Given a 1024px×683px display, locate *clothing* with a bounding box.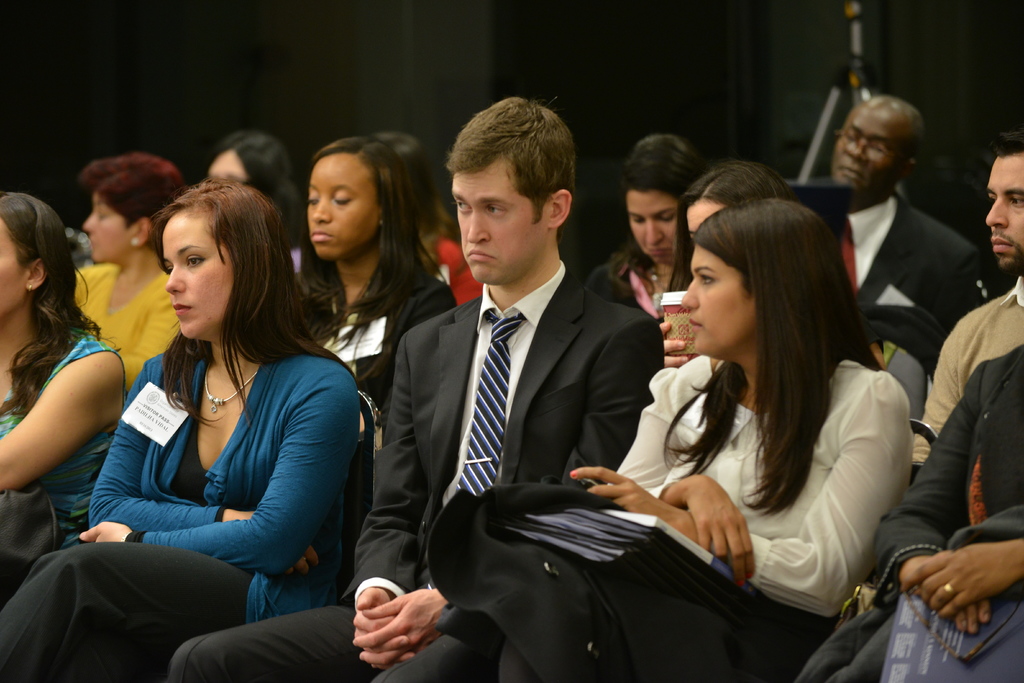
Located: [left=429, top=327, right=624, bottom=561].
